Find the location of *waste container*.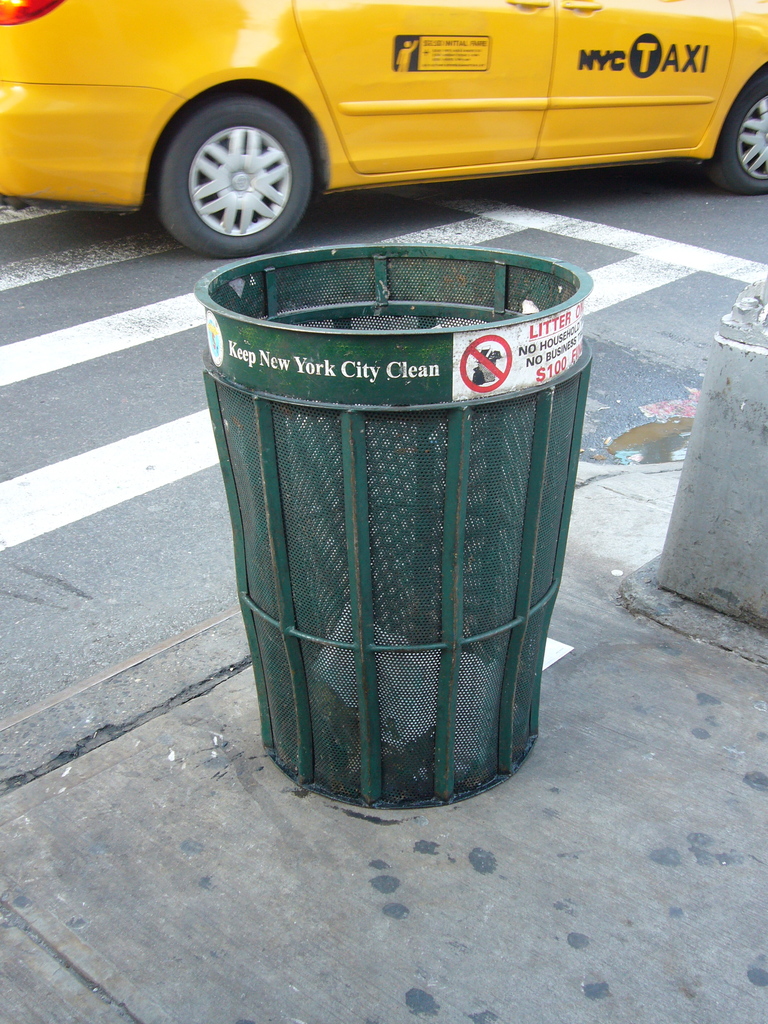
Location: x1=192, y1=241, x2=594, y2=809.
